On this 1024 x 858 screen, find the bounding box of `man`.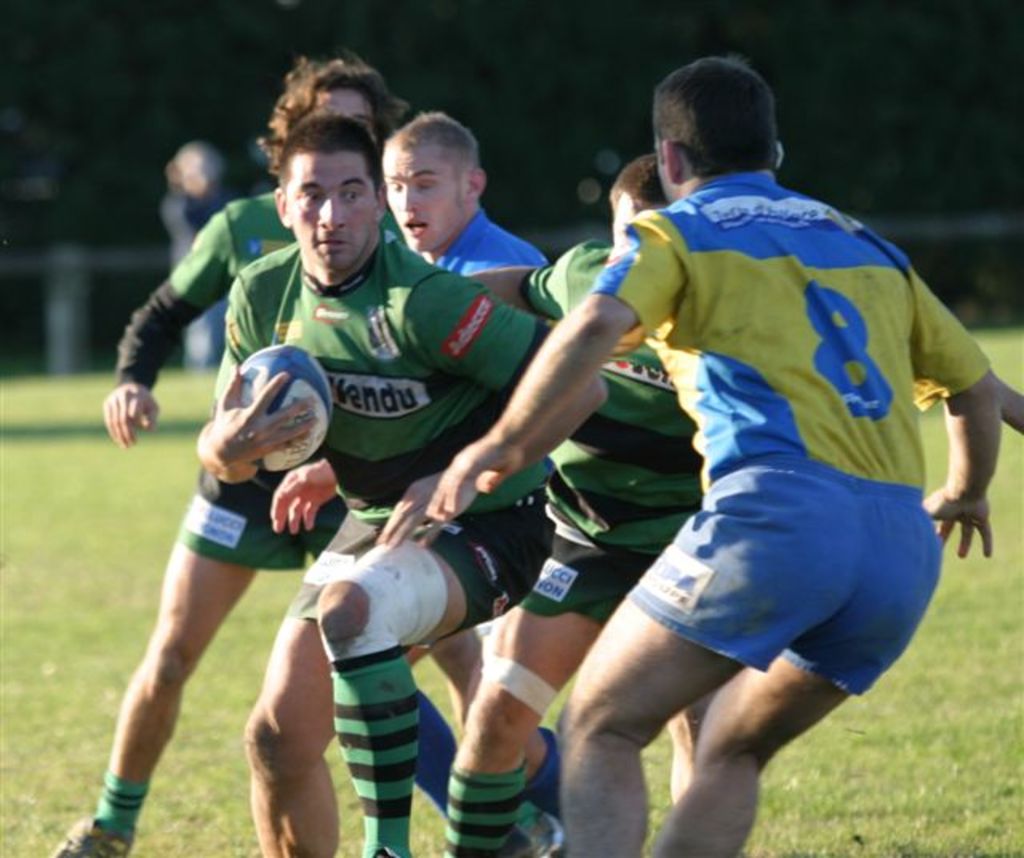
Bounding box: [456, 154, 1022, 856].
